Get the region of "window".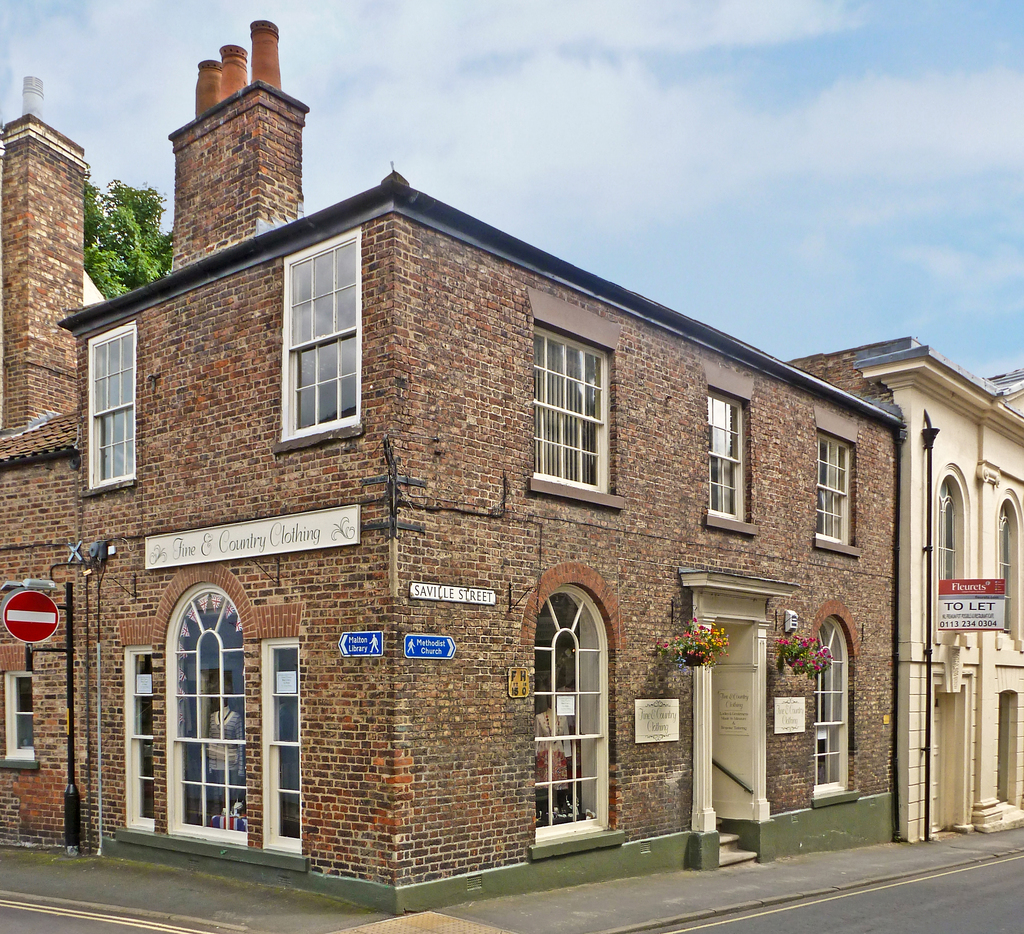
x1=804, y1=404, x2=864, y2=558.
